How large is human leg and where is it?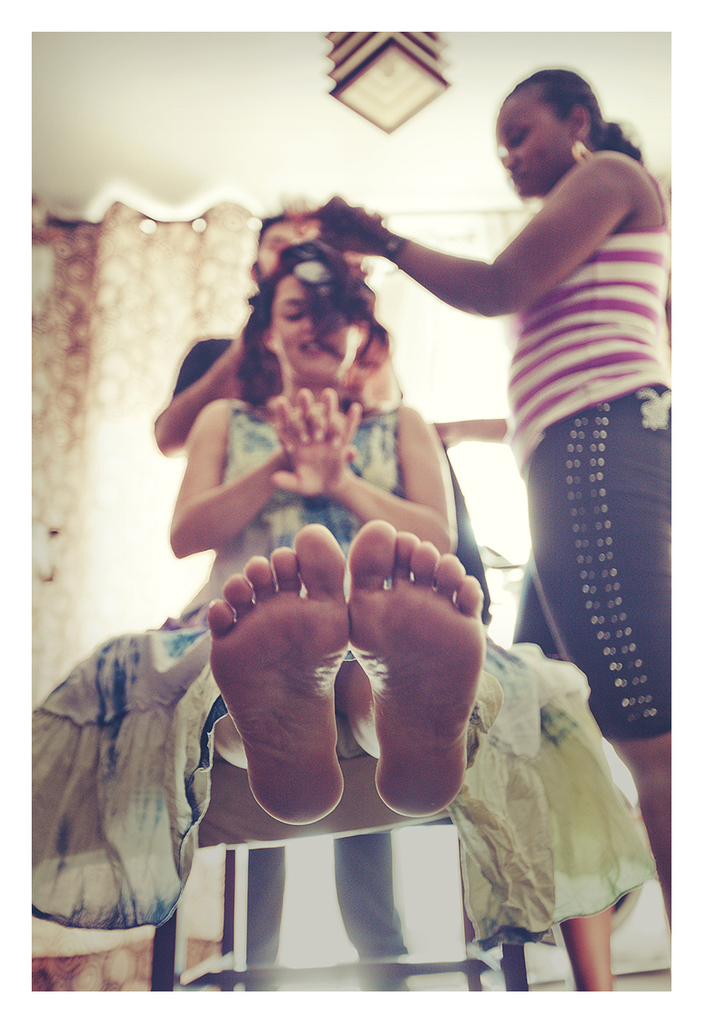
Bounding box: 532 391 671 877.
